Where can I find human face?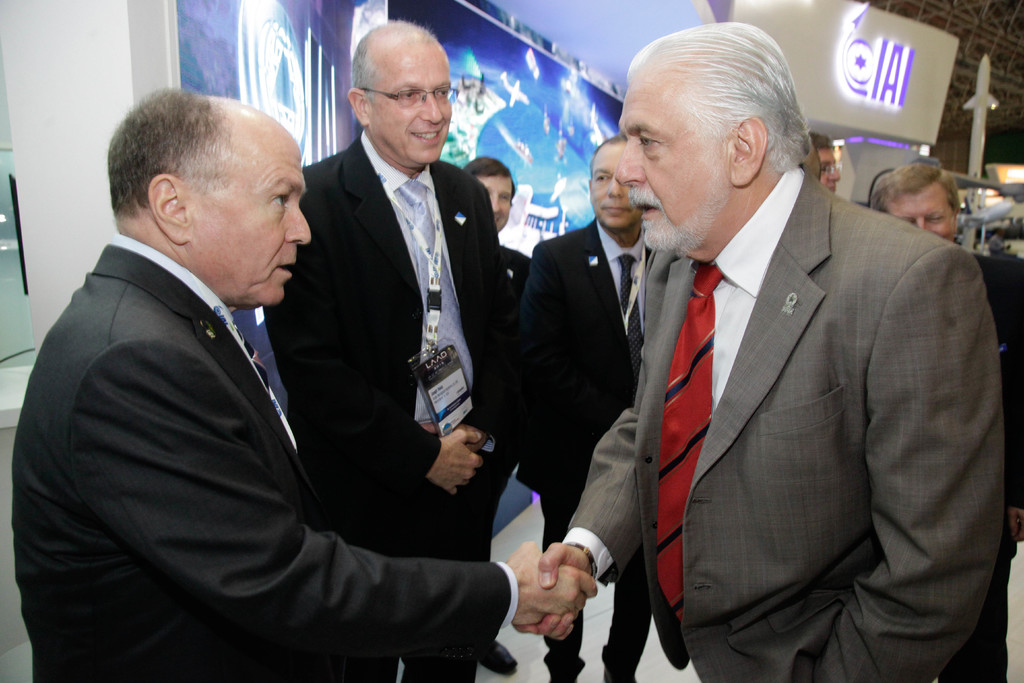
You can find it at box(193, 129, 311, 307).
